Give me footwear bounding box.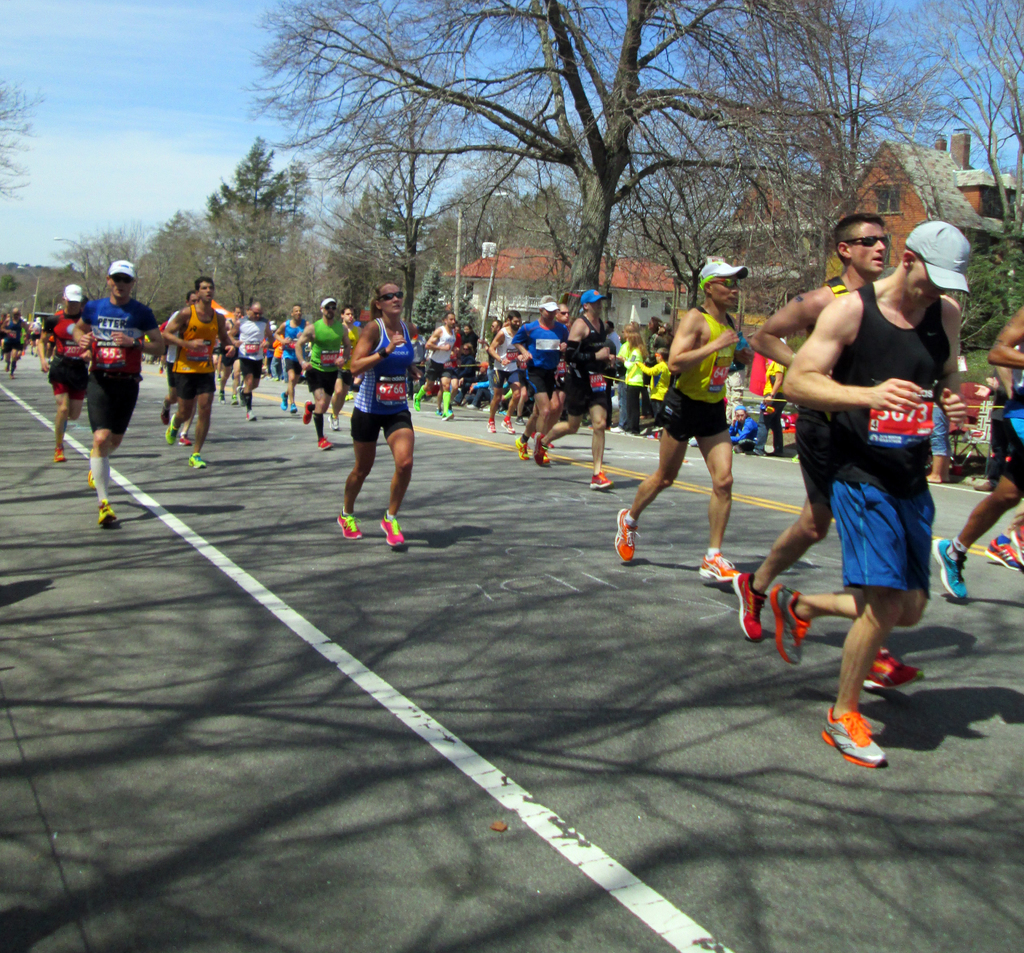
box=[486, 417, 495, 438].
